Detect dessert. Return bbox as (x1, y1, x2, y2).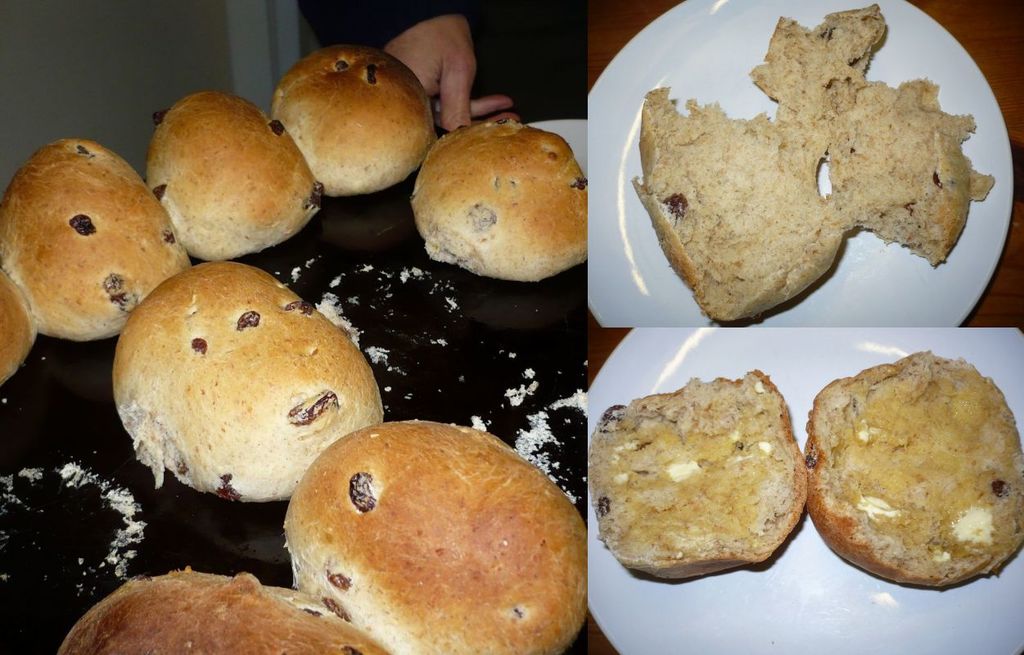
(586, 370, 801, 580).
